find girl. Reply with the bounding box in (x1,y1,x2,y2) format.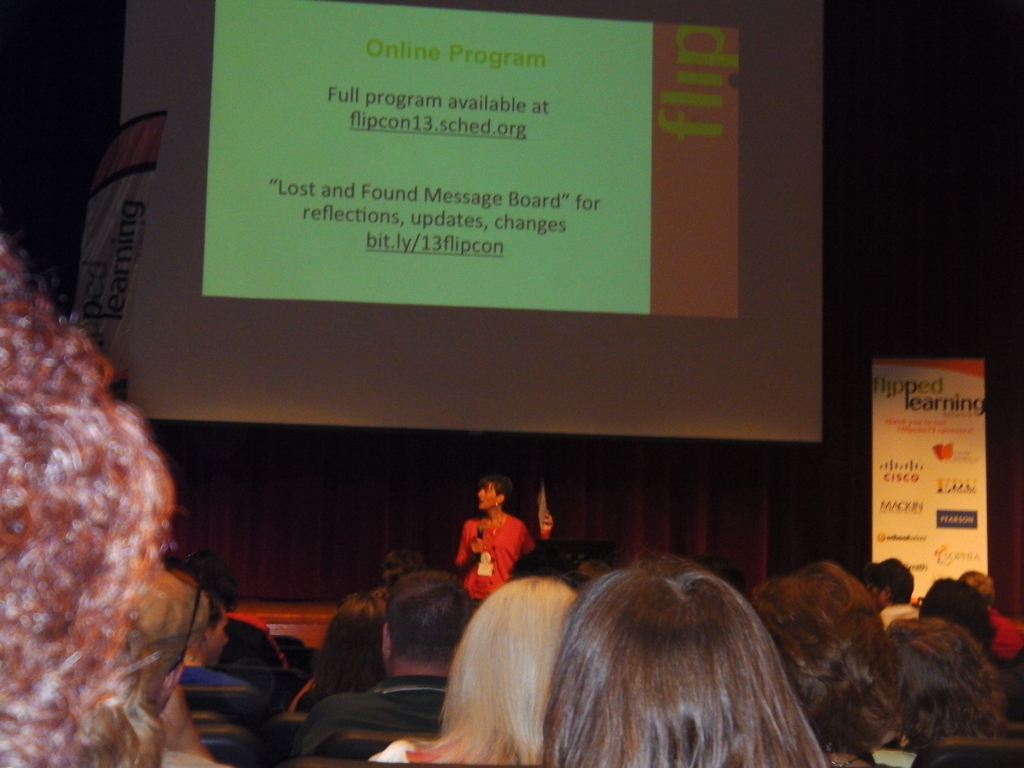
(548,554,833,767).
